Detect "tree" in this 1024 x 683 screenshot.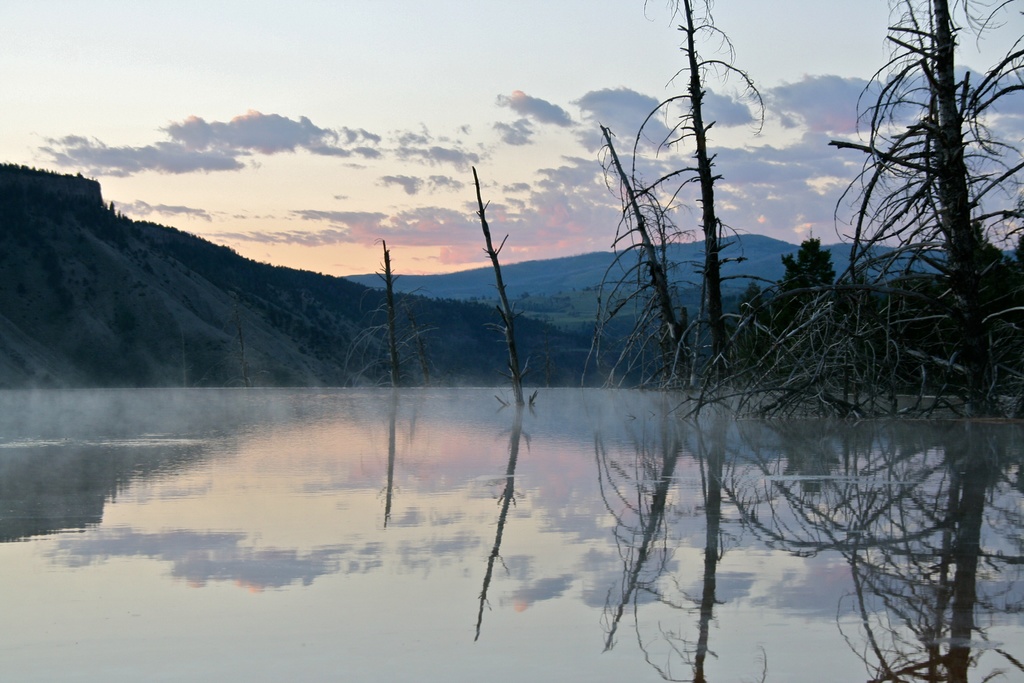
Detection: crop(758, 228, 838, 293).
